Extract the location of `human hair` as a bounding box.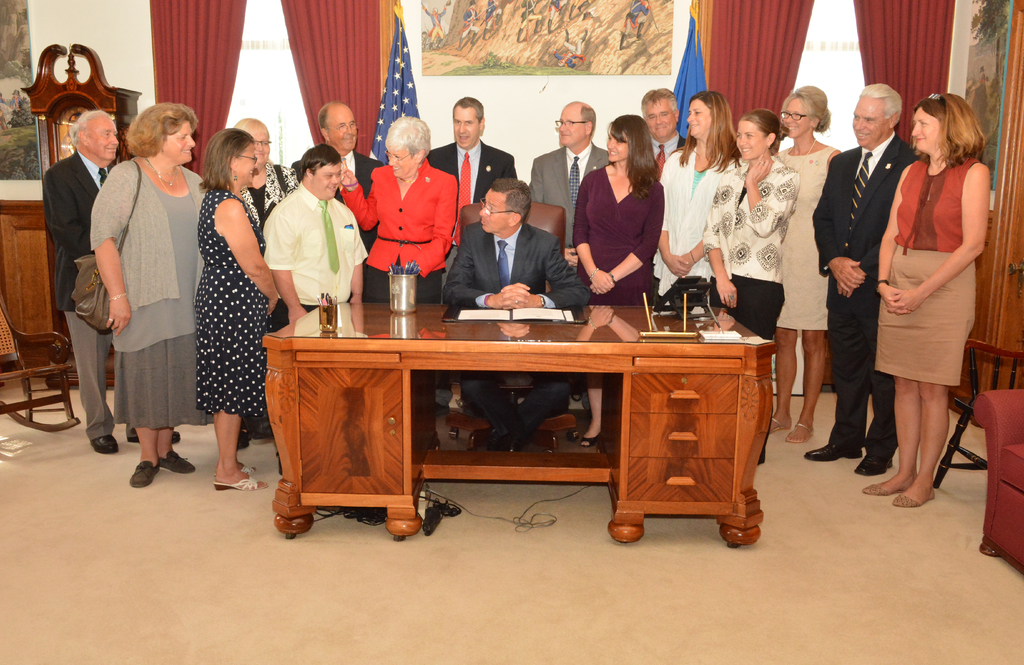
region(915, 84, 974, 164).
